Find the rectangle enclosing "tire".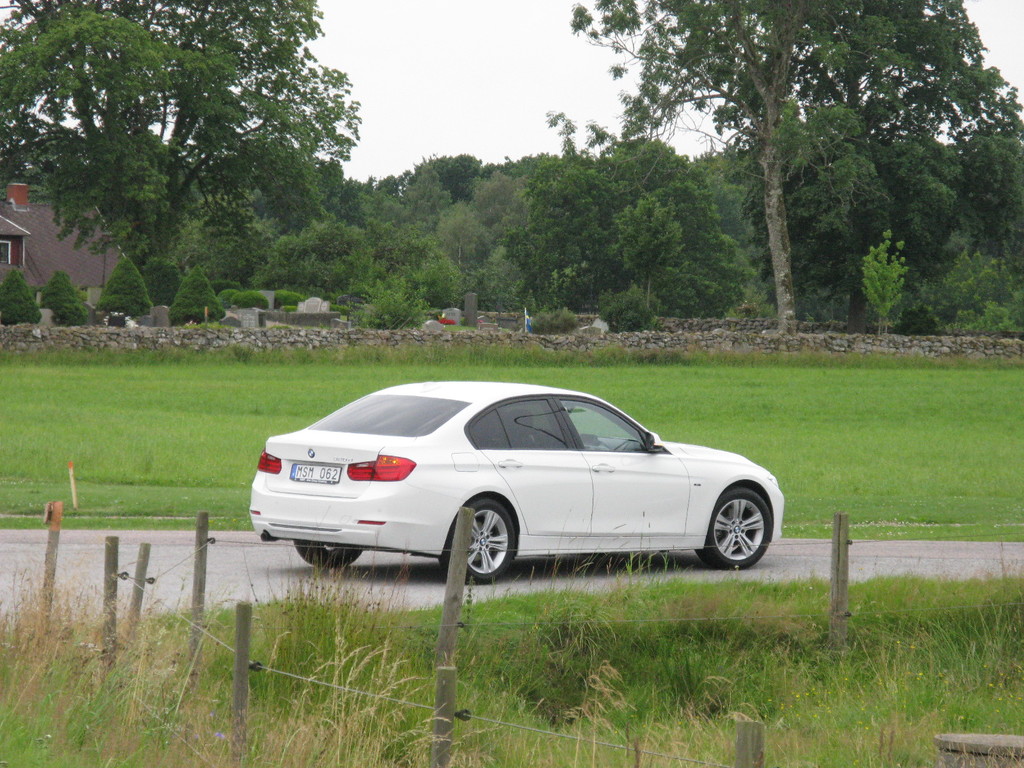
(440,504,515,577).
